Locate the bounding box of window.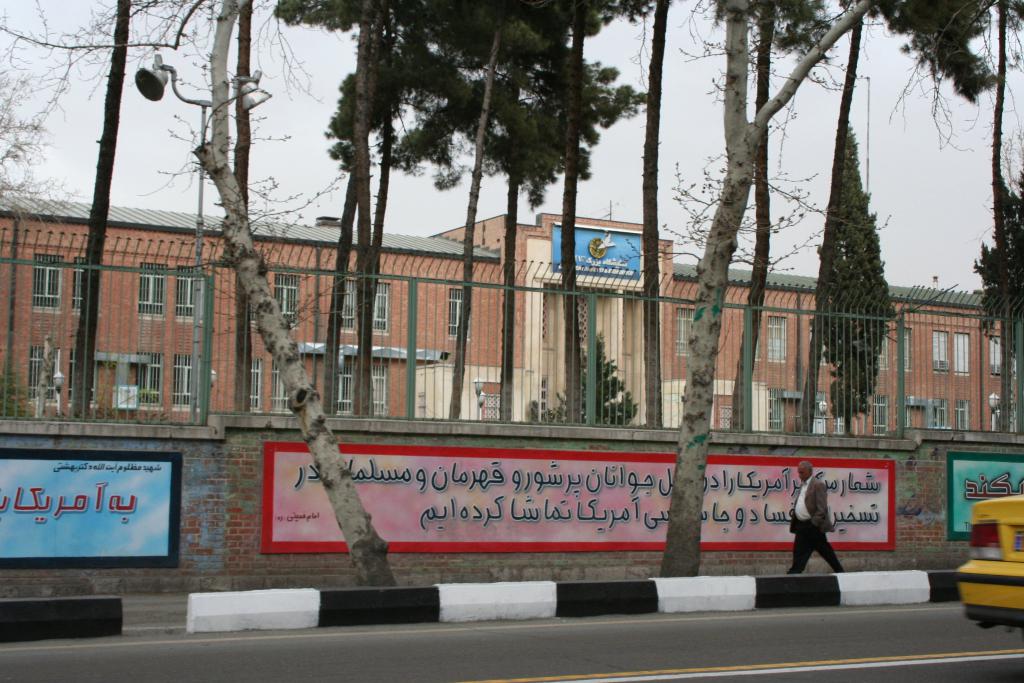
Bounding box: {"x1": 171, "y1": 354, "x2": 193, "y2": 412}.
